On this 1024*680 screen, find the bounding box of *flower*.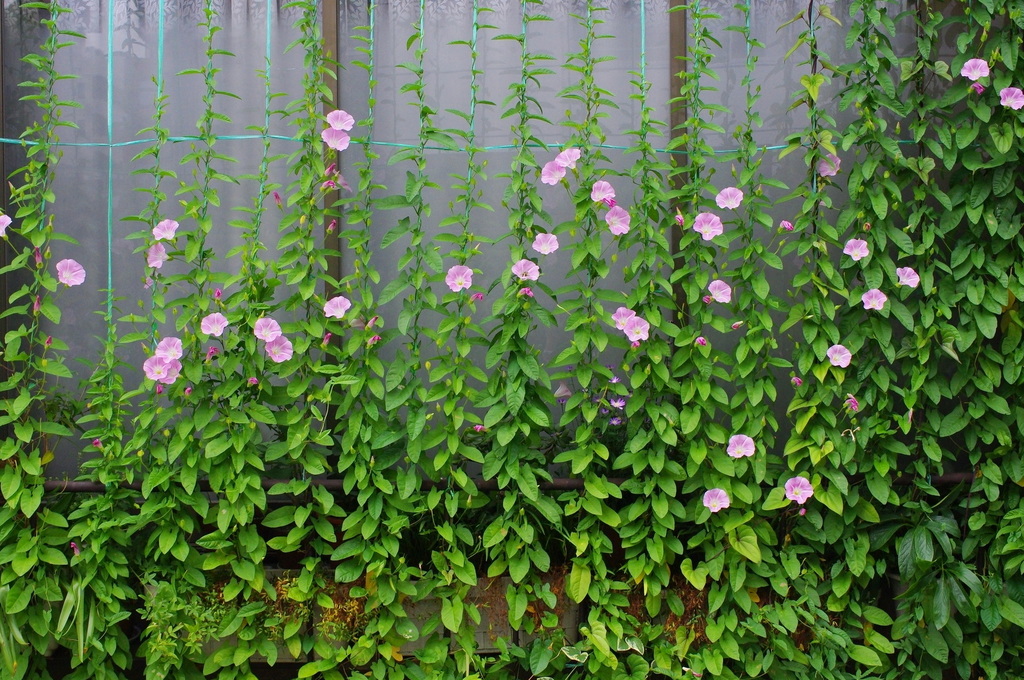
Bounding box: (692,334,707,346).
